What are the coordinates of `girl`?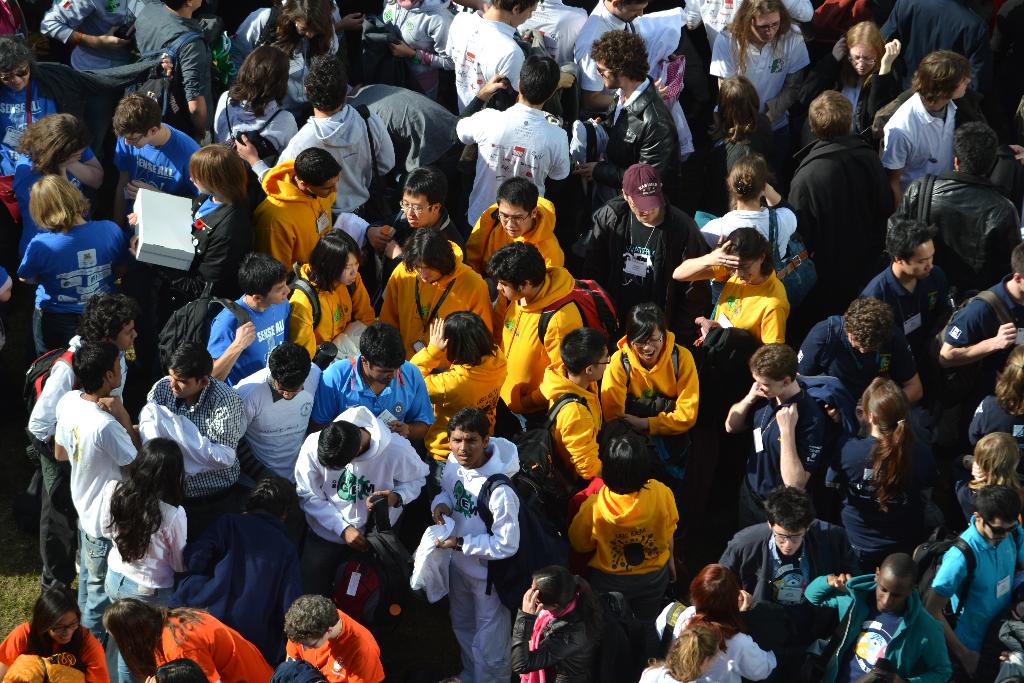
x1=100, y1=432, x2=191, y2=682.
